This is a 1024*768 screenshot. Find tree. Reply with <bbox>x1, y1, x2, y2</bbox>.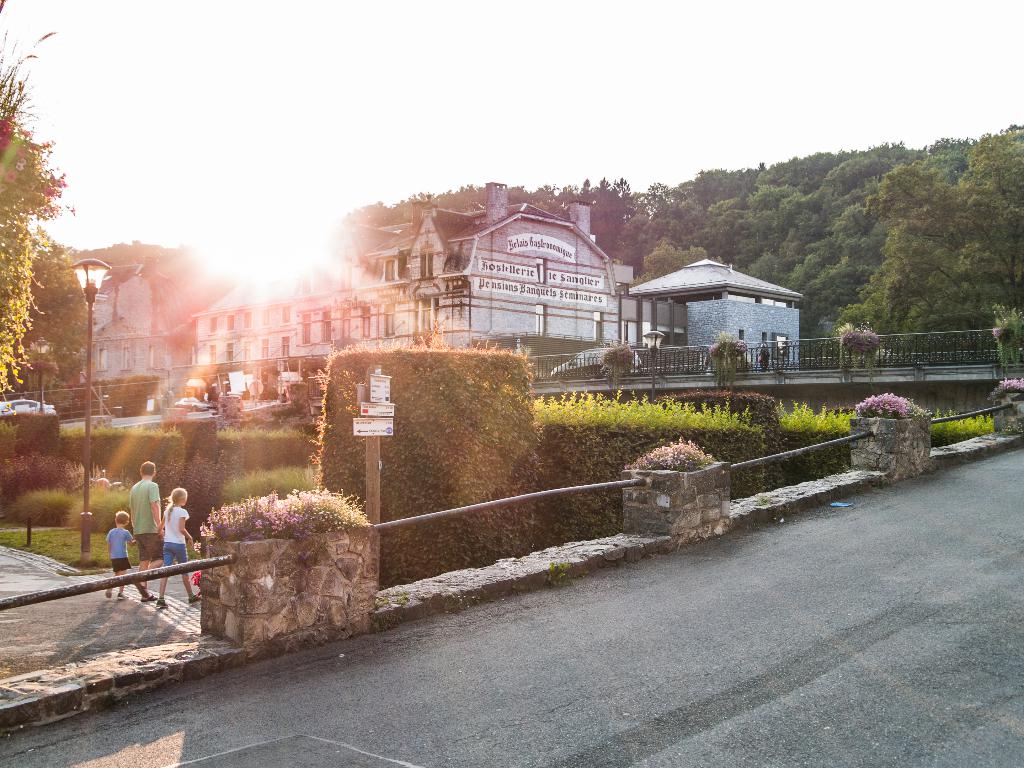
<bbox>979, 303, 1023, 381</bbox>.
